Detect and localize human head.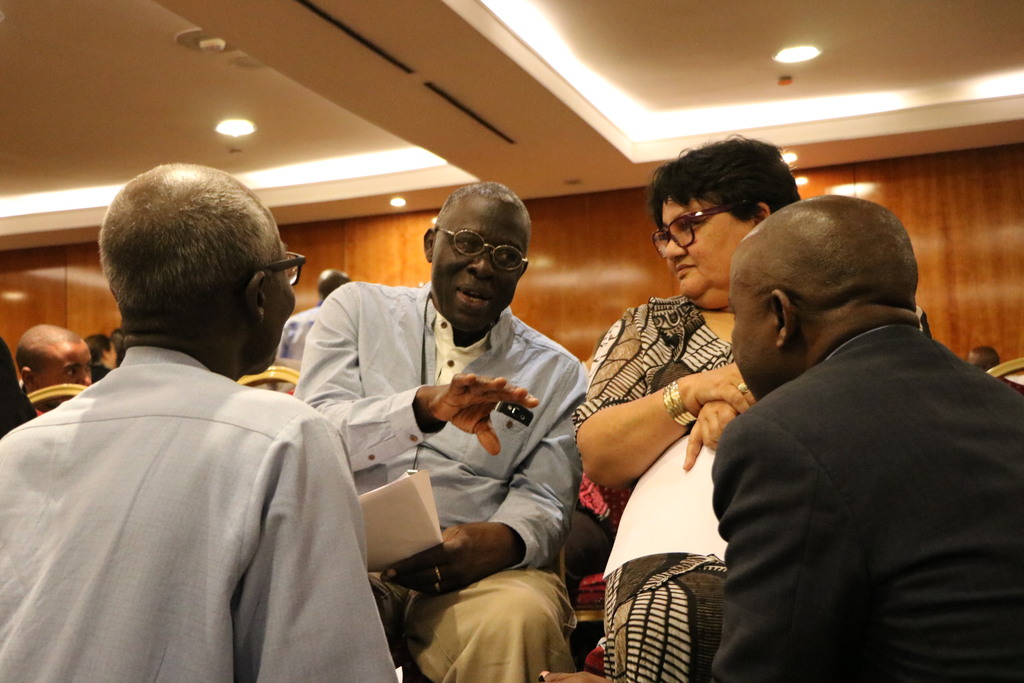
Localized at l=89, t=331, r=115, b=366.
